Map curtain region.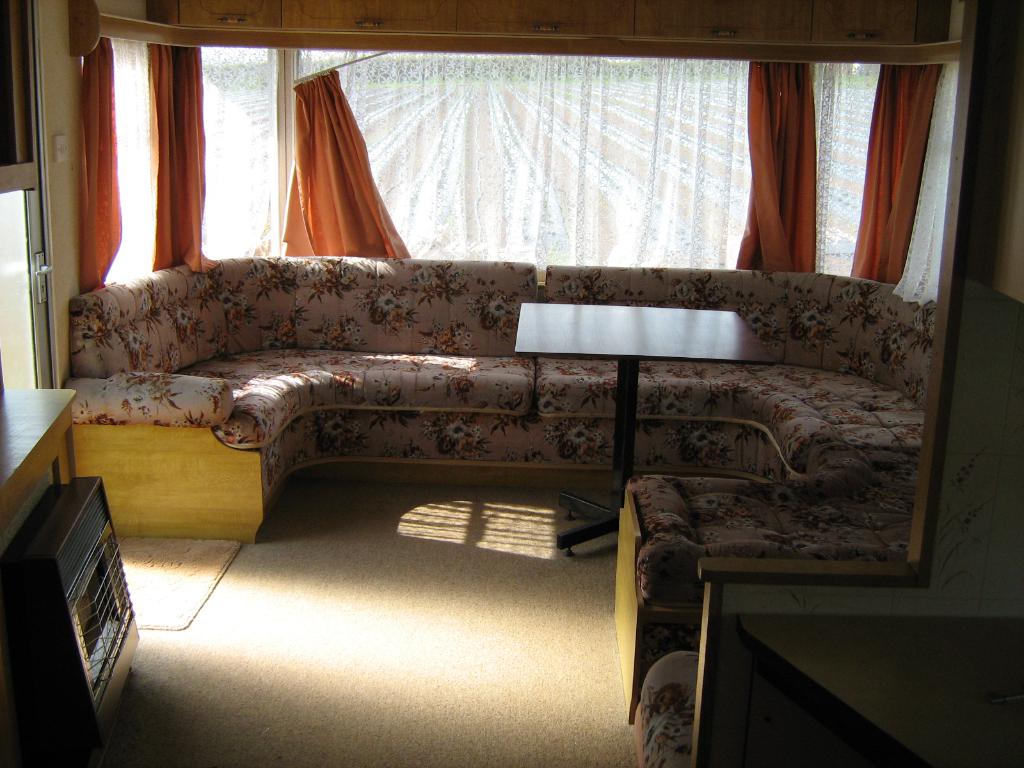
Mapped to left=148, top=40, right=227, bottom=271.
